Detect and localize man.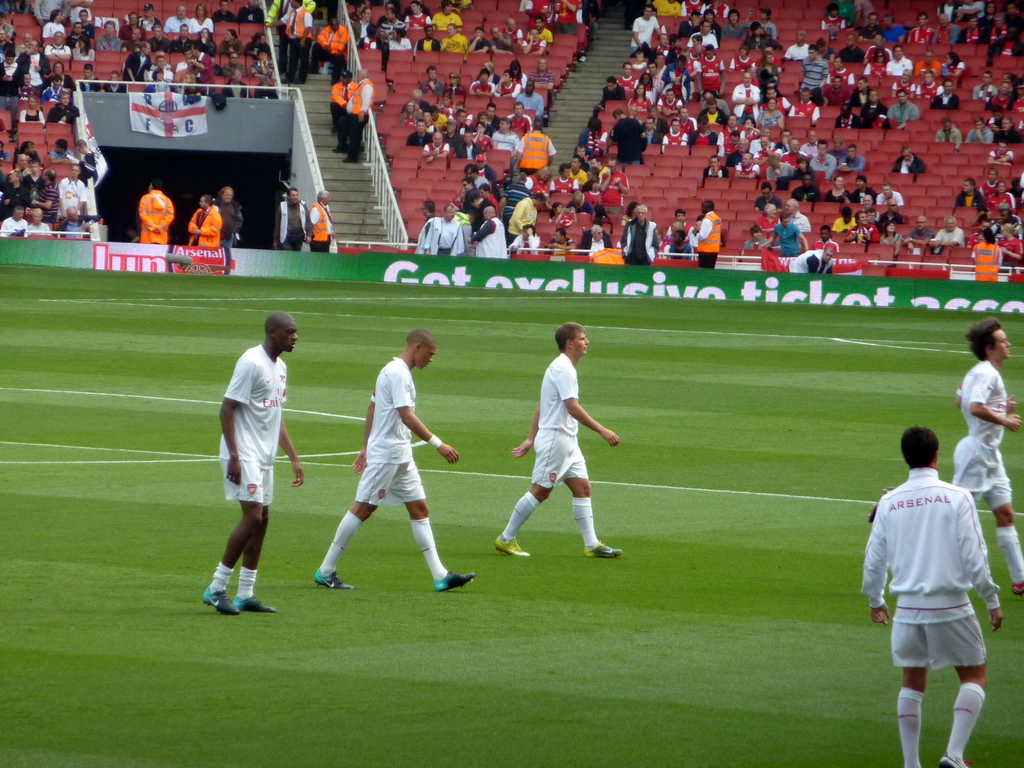
Localized at (x1=886, y1=411, x2=1002, y2=767).
